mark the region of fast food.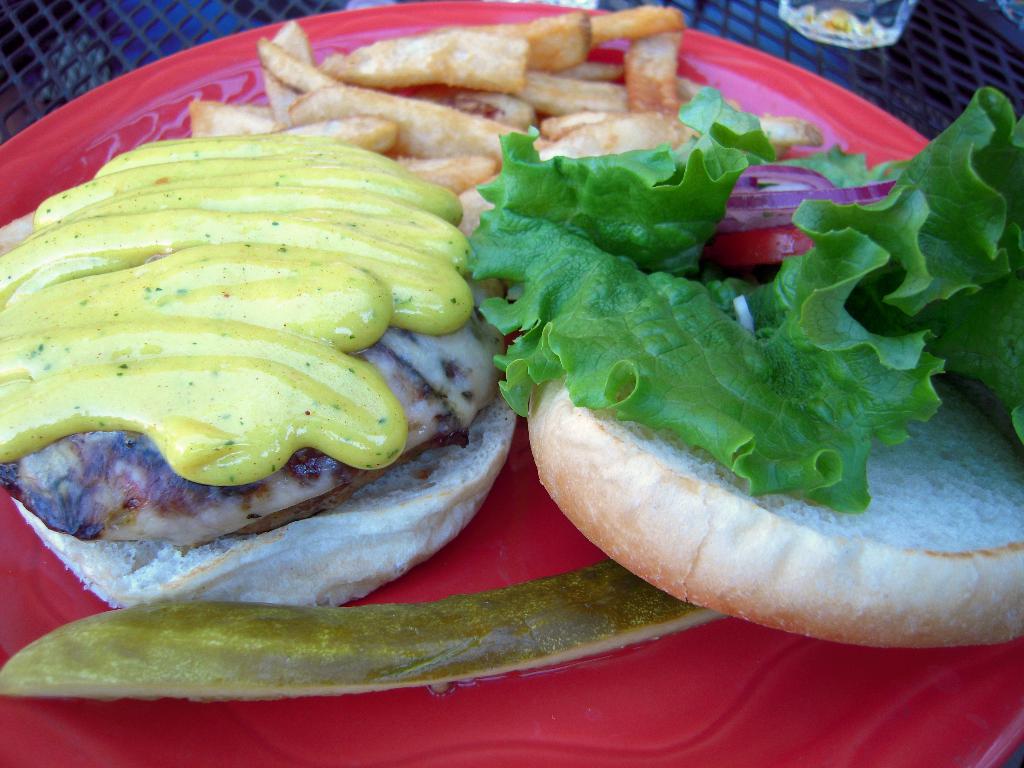
Region: x1=527 y1=105 x2=1023 y2=652.
